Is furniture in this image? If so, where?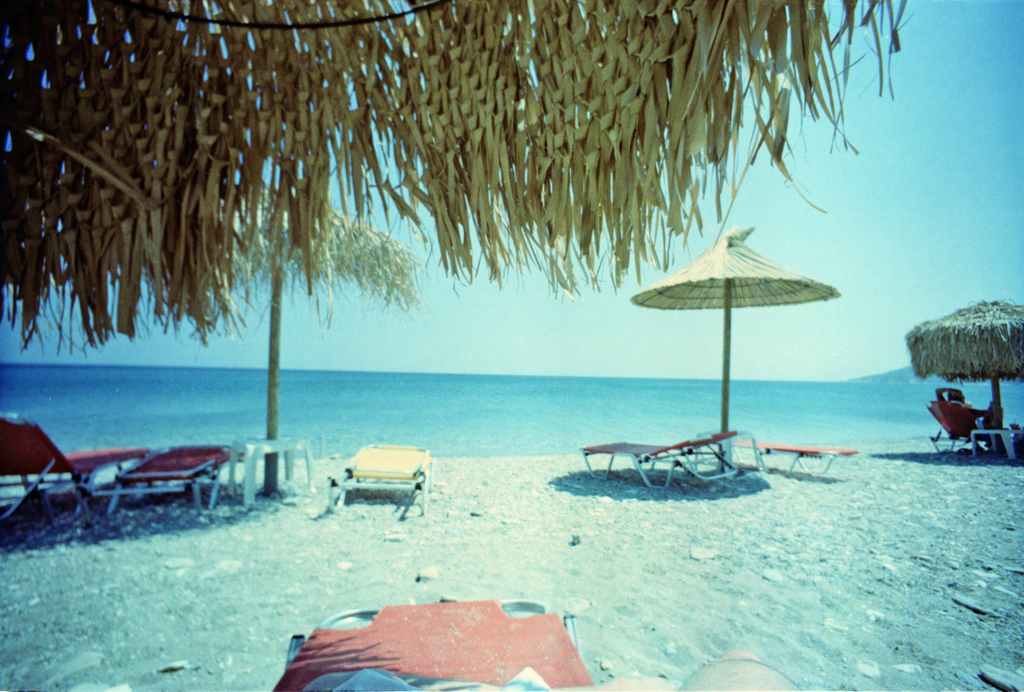
Yes, at [579, 430, 737, 486].
